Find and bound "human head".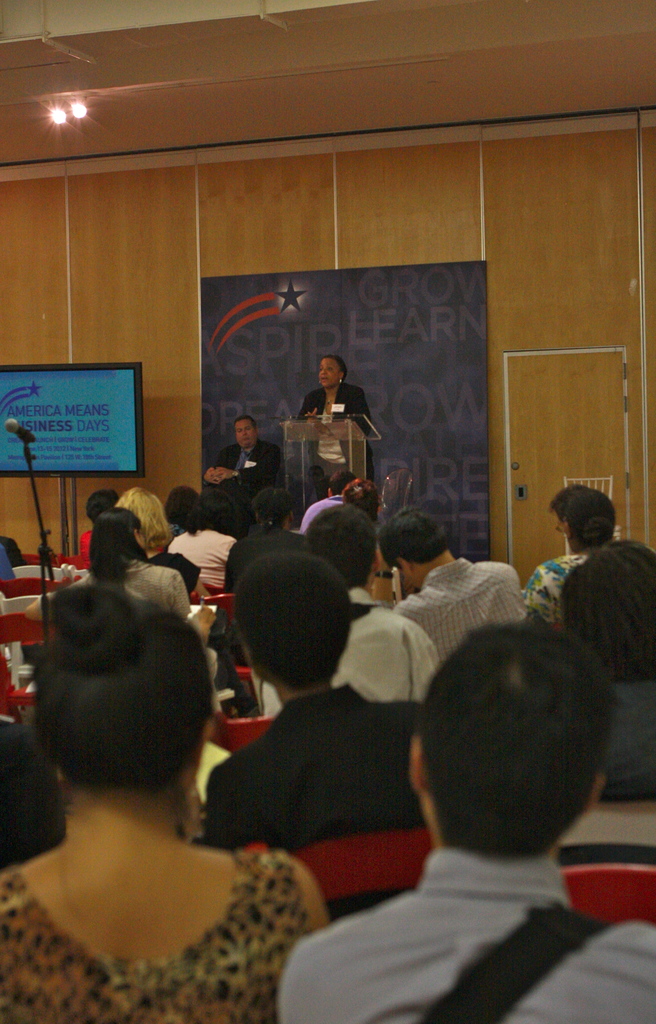
Bound: <region>331, 470, 367, 498</region>.
